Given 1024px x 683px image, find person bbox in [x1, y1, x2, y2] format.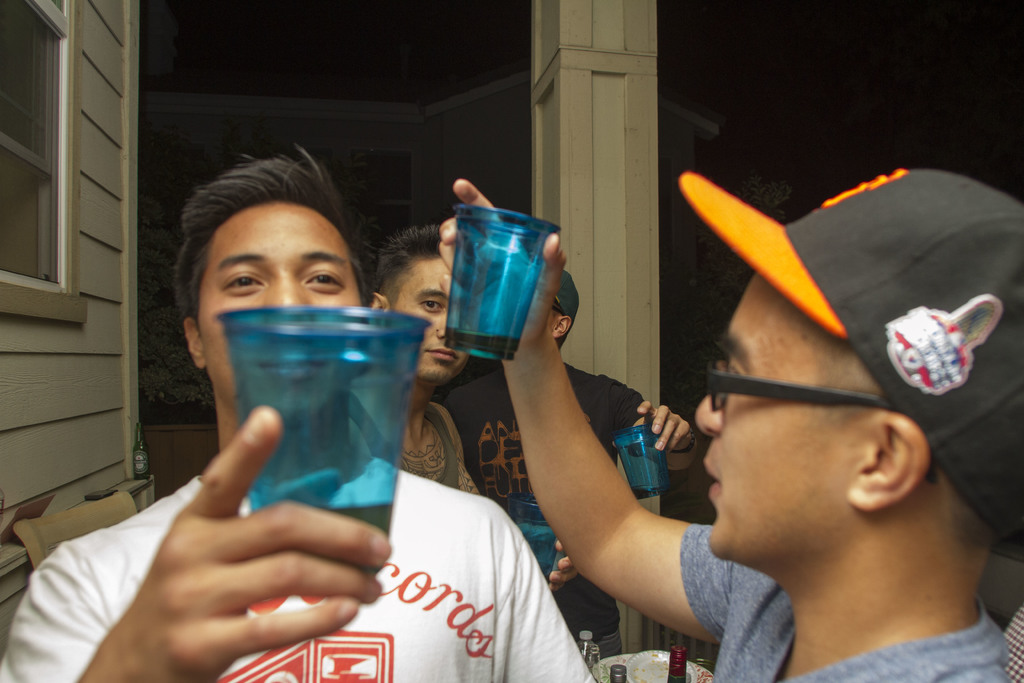
[440, 167, 1023, 682].
